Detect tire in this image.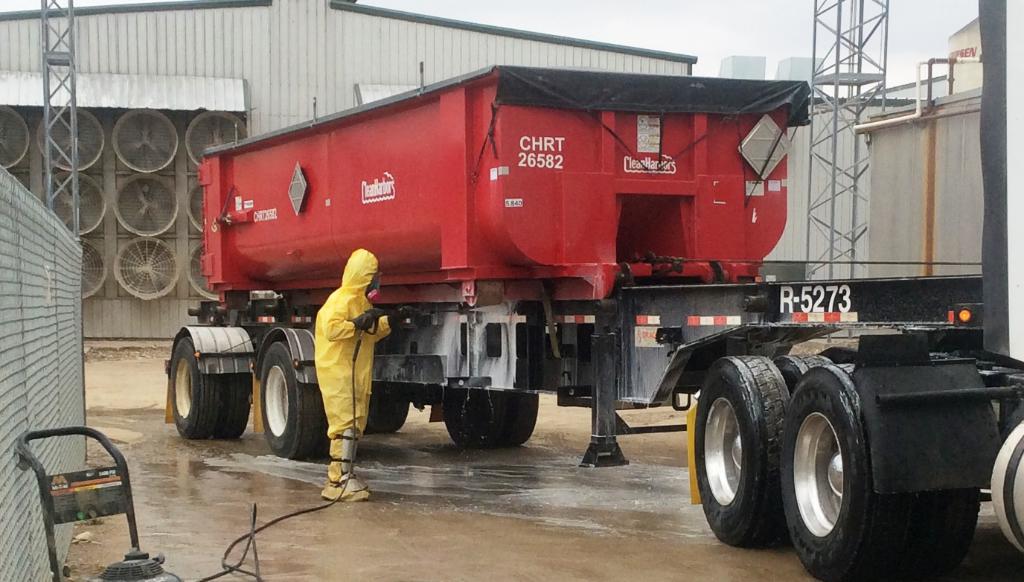
Detection: <bbox>214, 373, 252, 440</bbox>.
